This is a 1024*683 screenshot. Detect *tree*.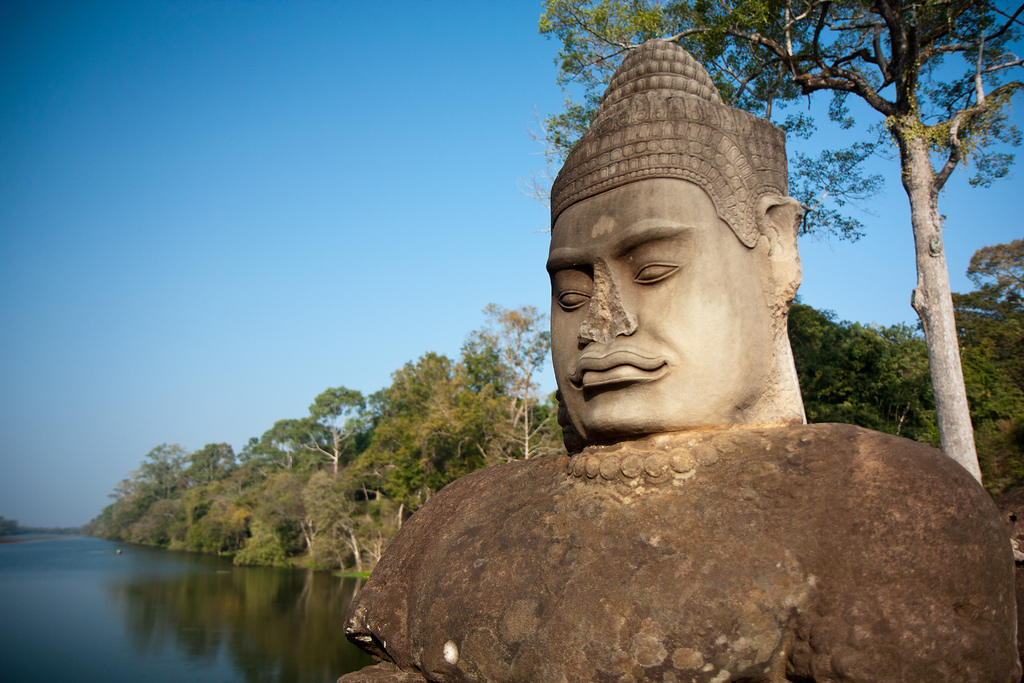
x1=786 y1=295 x2=1023 y2=446.
